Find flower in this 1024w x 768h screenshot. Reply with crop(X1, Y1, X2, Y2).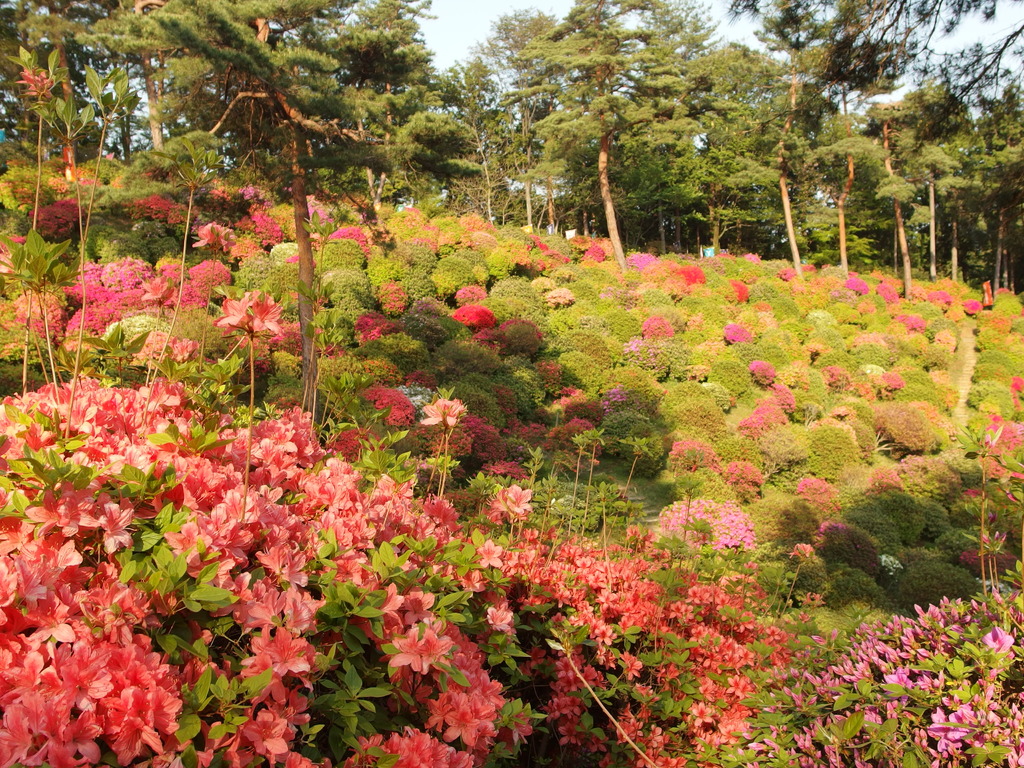
crop(25, 195, 95, 238).
